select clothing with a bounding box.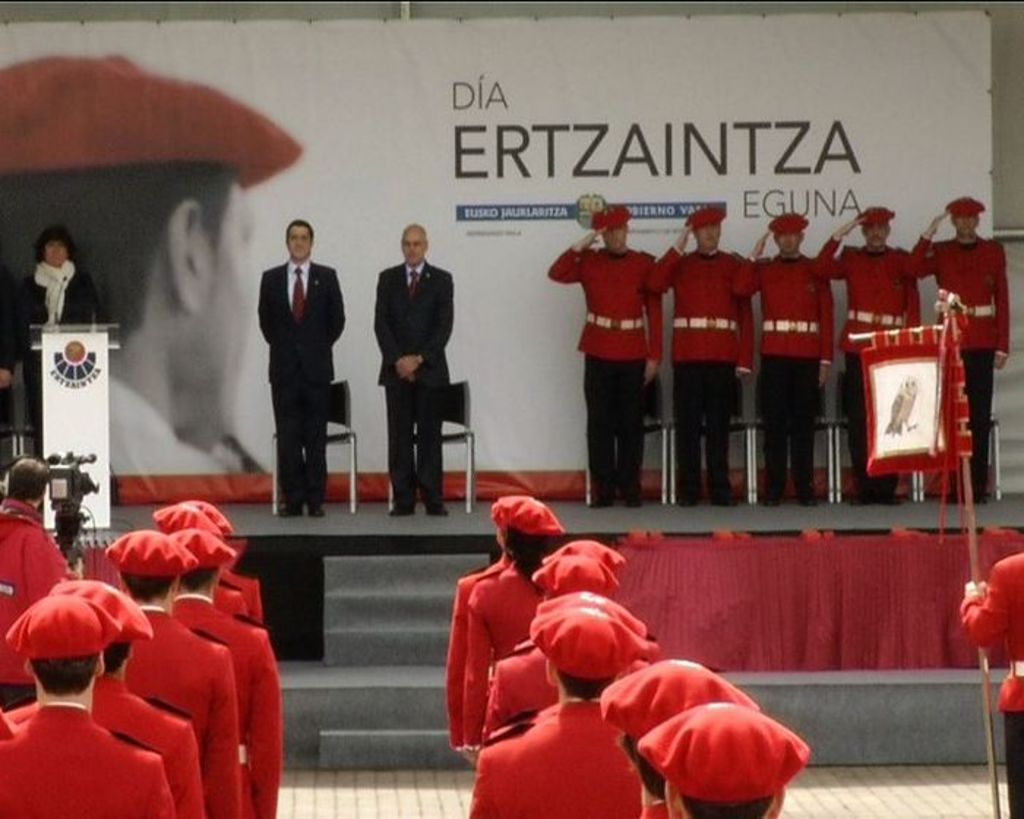
[769, 211, 809, 233].
